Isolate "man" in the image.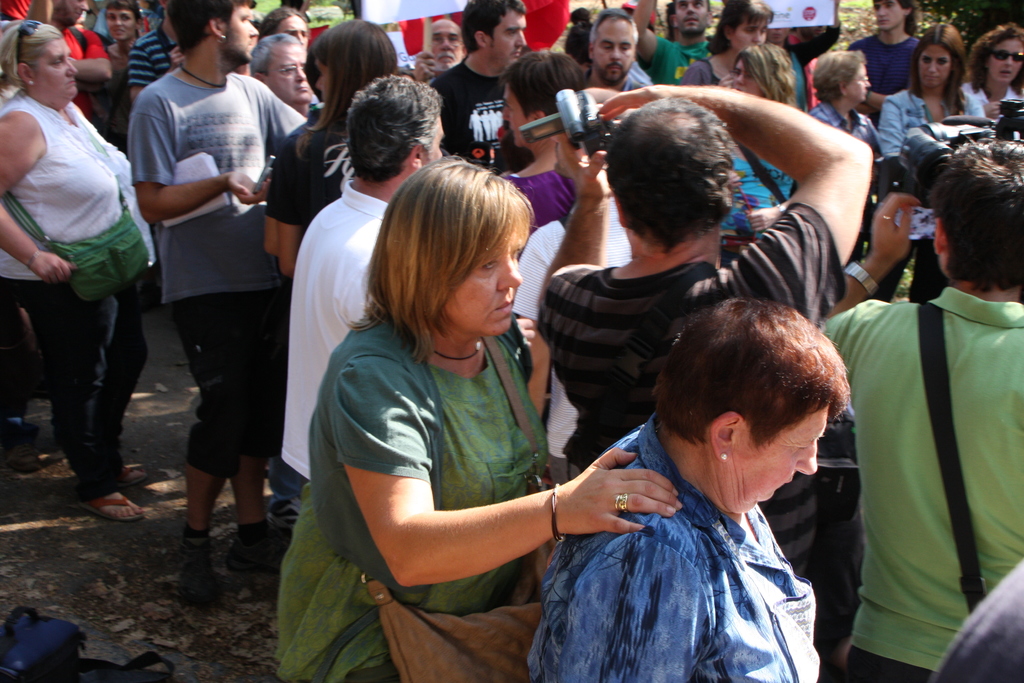
Isolated region: crop(581, 10, 646, 95).
